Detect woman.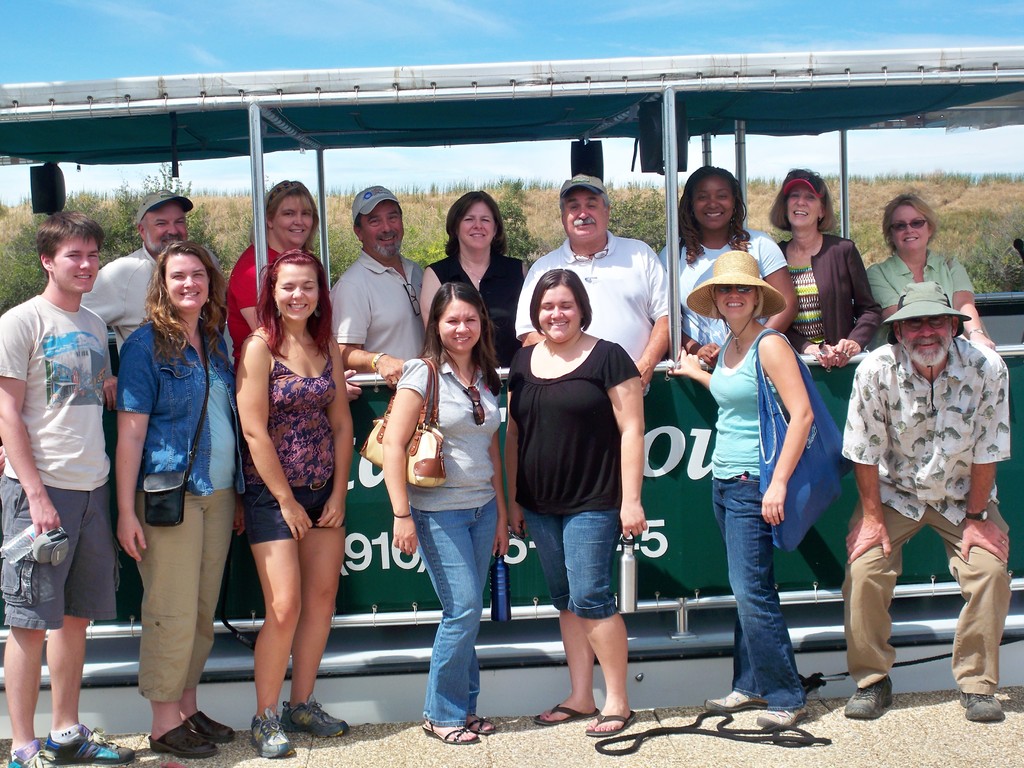
Detected at x1=112 y1=239 x2=240 y2=758.
